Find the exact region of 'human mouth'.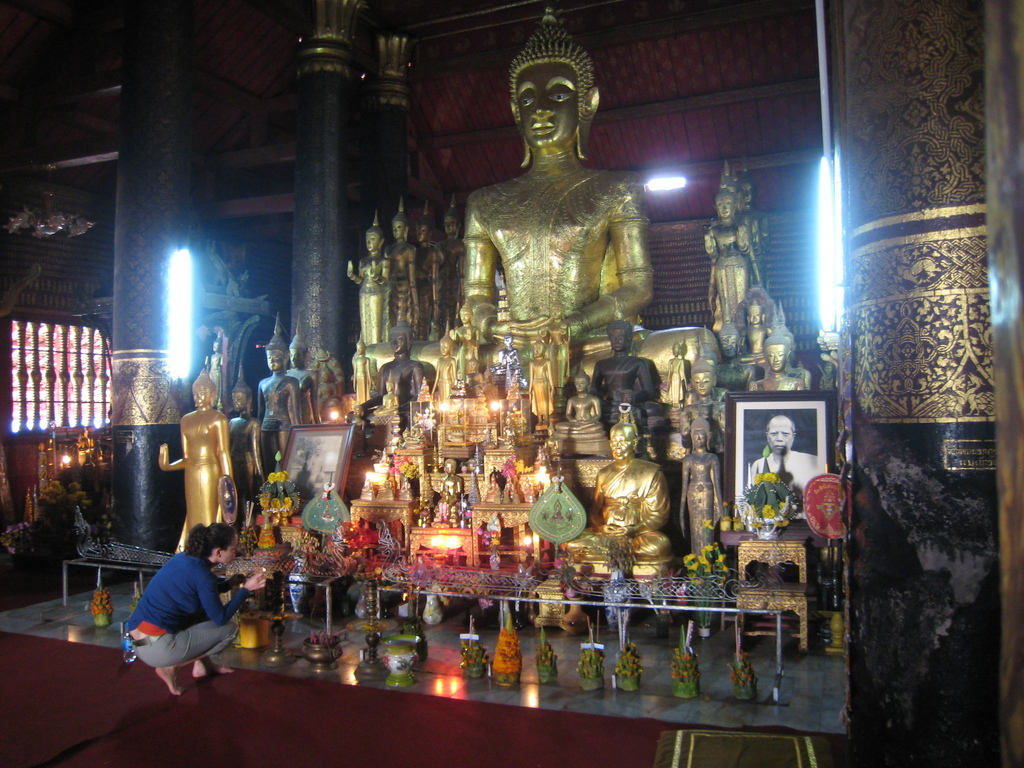
Exact region: {"x1": 721, "y1": 210, "x2": 728, "y2": 215}.
